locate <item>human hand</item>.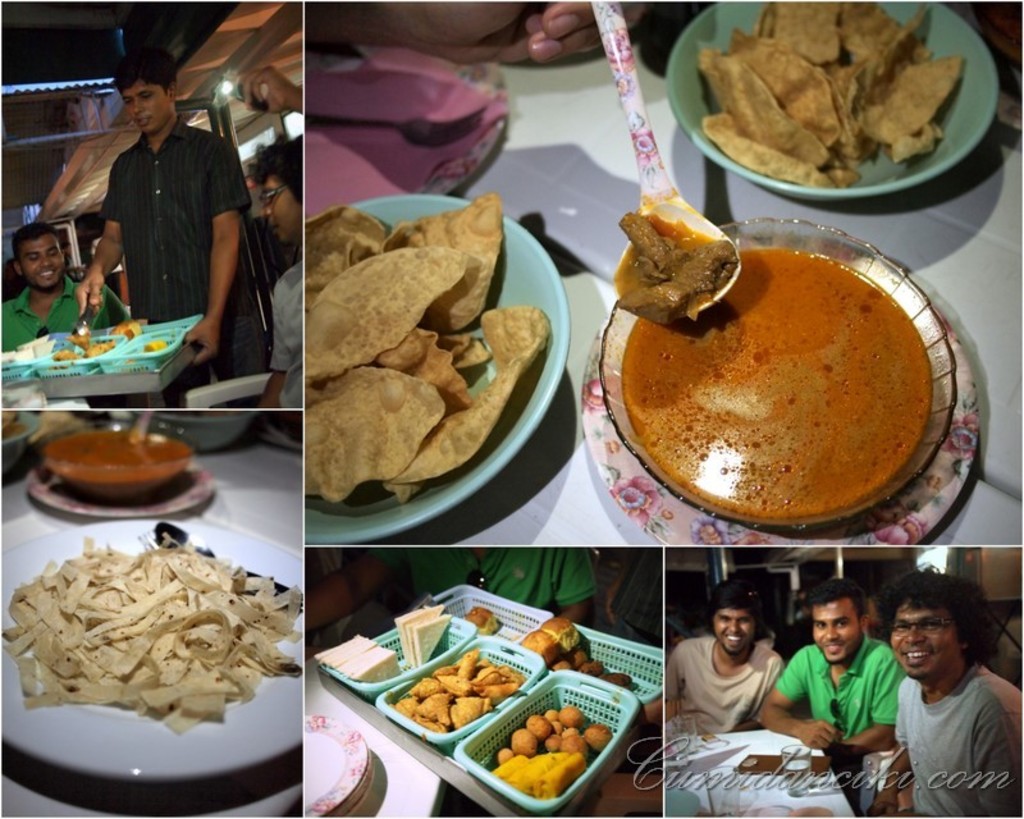
Bounding box: (72, 270, 102, 317).
